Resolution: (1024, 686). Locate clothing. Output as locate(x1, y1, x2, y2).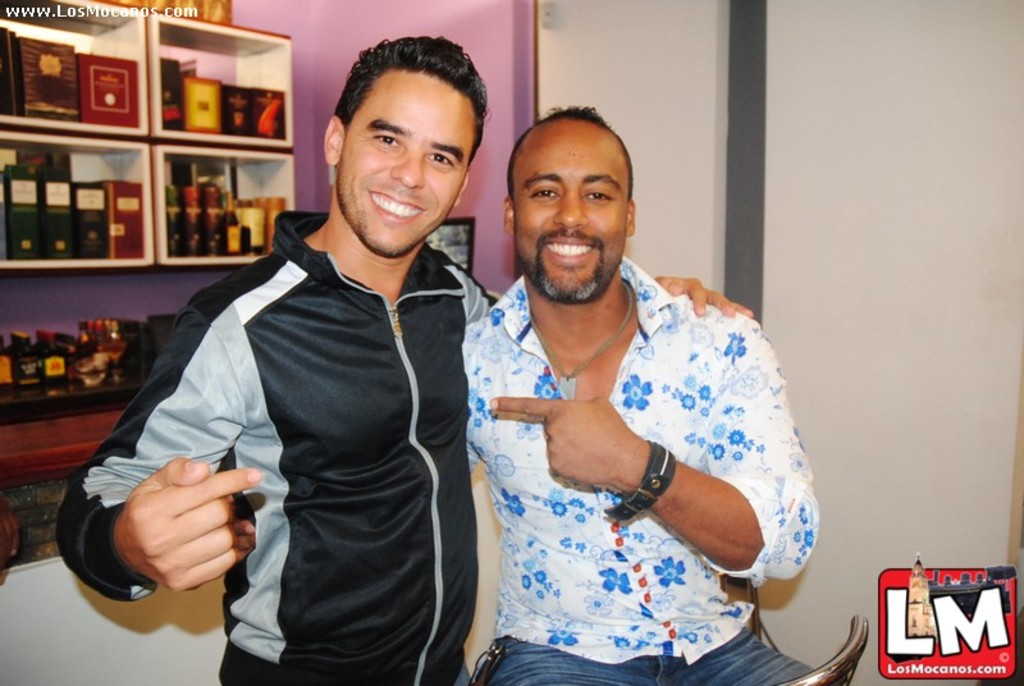
locate(55, 206, 504, 685).
